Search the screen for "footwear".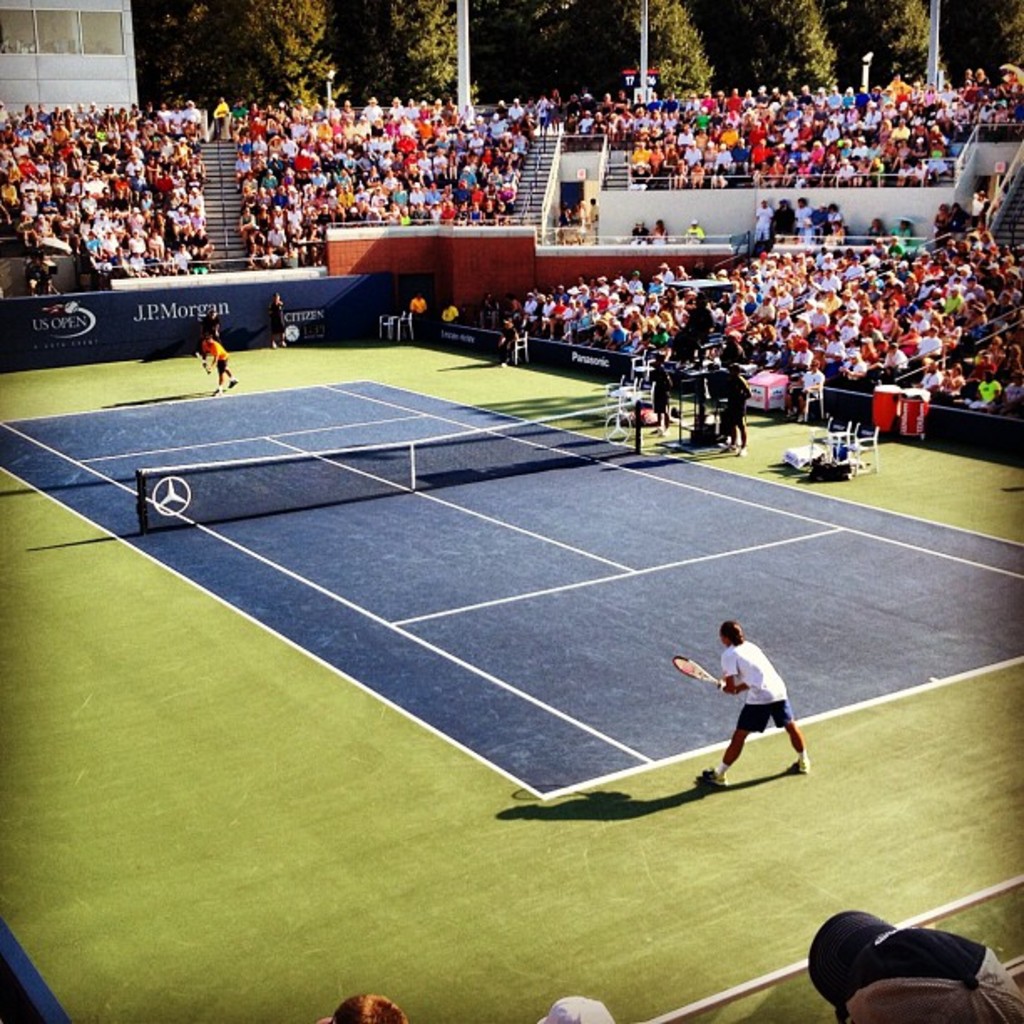
Found at x1=786, y1=410, x2=791, y2=415.
